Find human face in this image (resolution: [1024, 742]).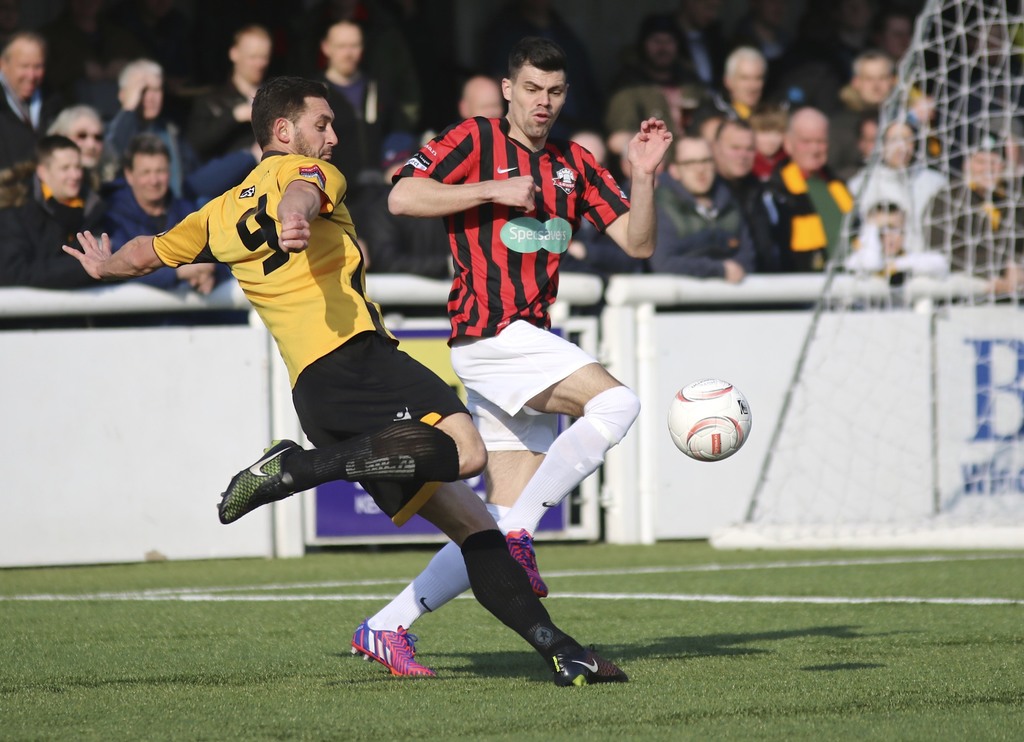
(left=67, top=117, right=101, bottom=159).
